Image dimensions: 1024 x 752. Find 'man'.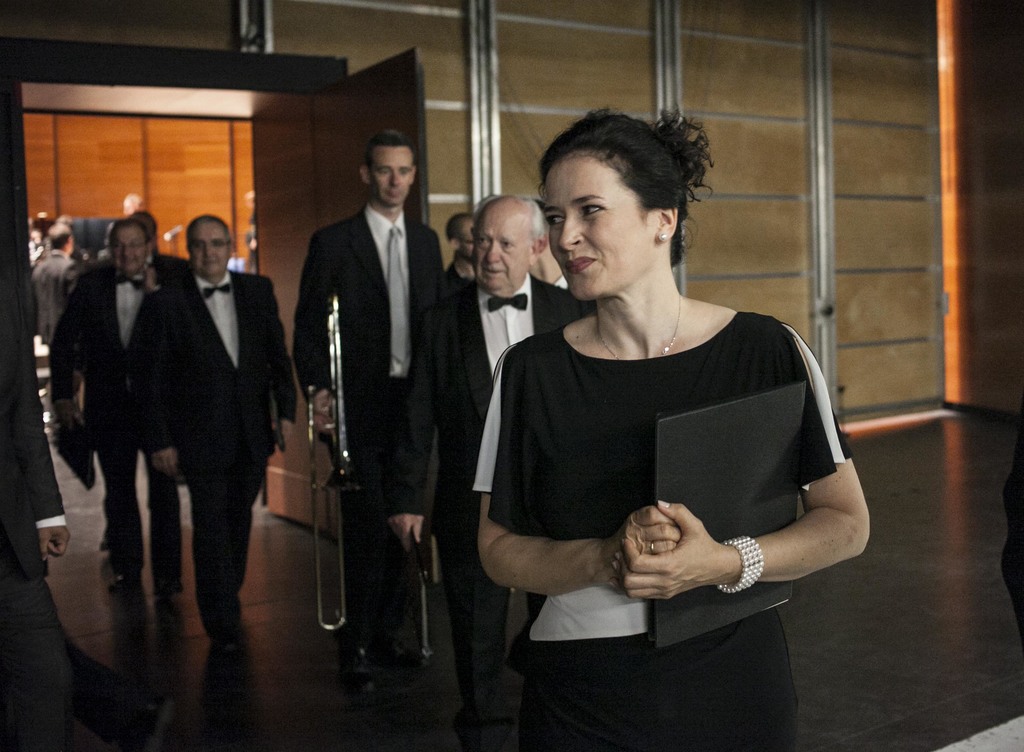
BBox(124, 195, 146, 217).
